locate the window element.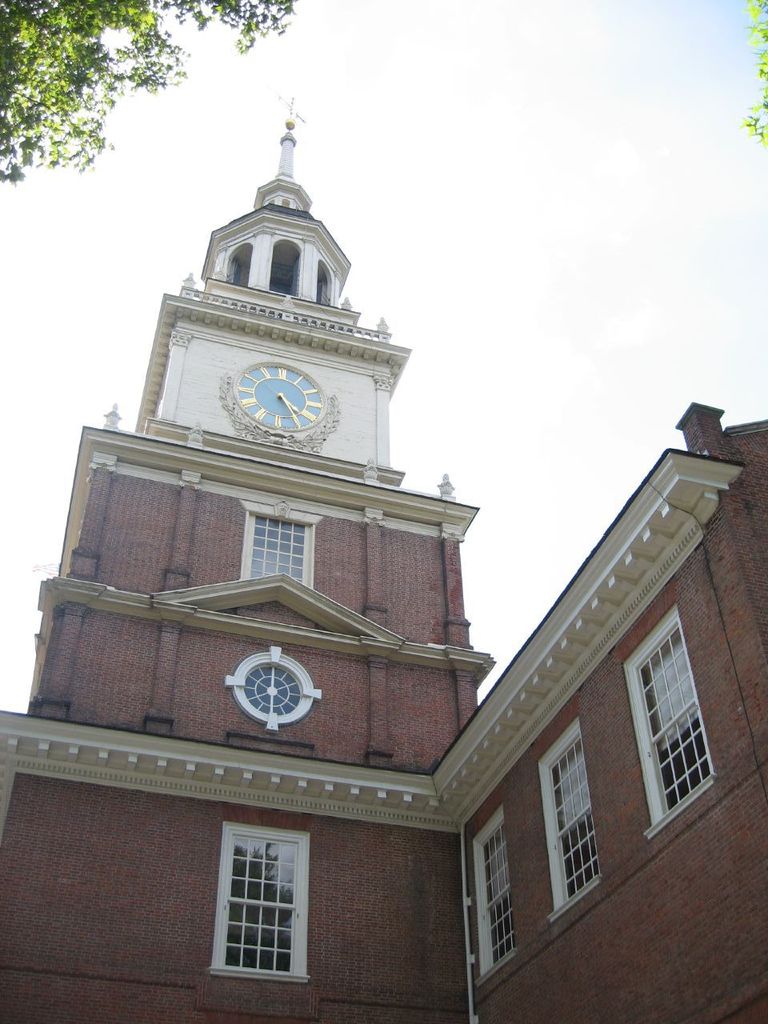
Element bbox: <region>234, 662, 306, 722</region>.
